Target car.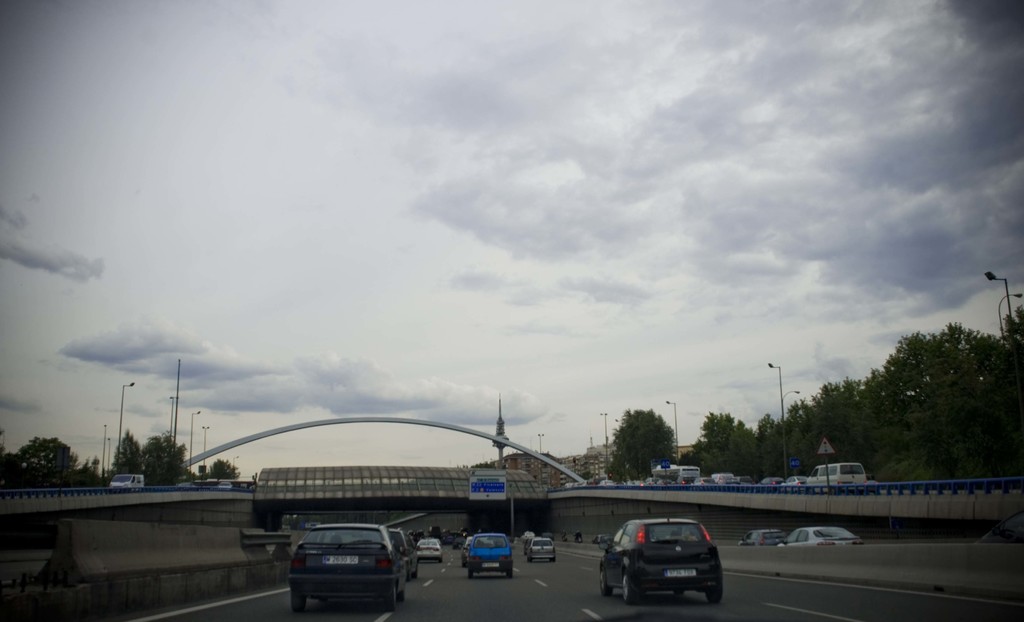
Target region: Rect(596, 516, 721, 606).
